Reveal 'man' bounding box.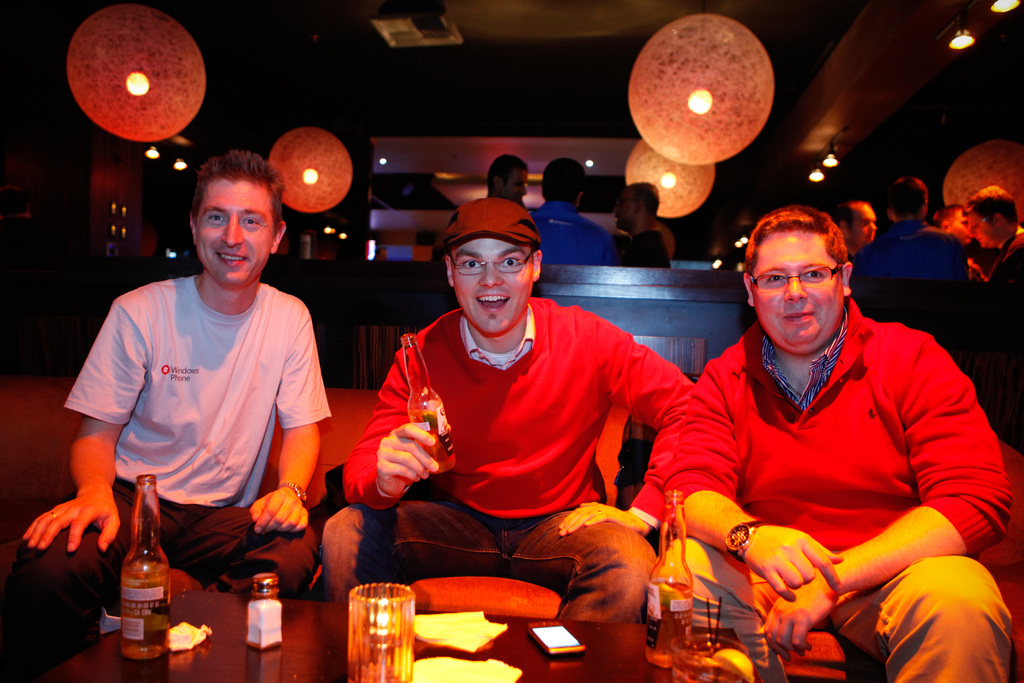
Revealed: 666 190 1013 662.
